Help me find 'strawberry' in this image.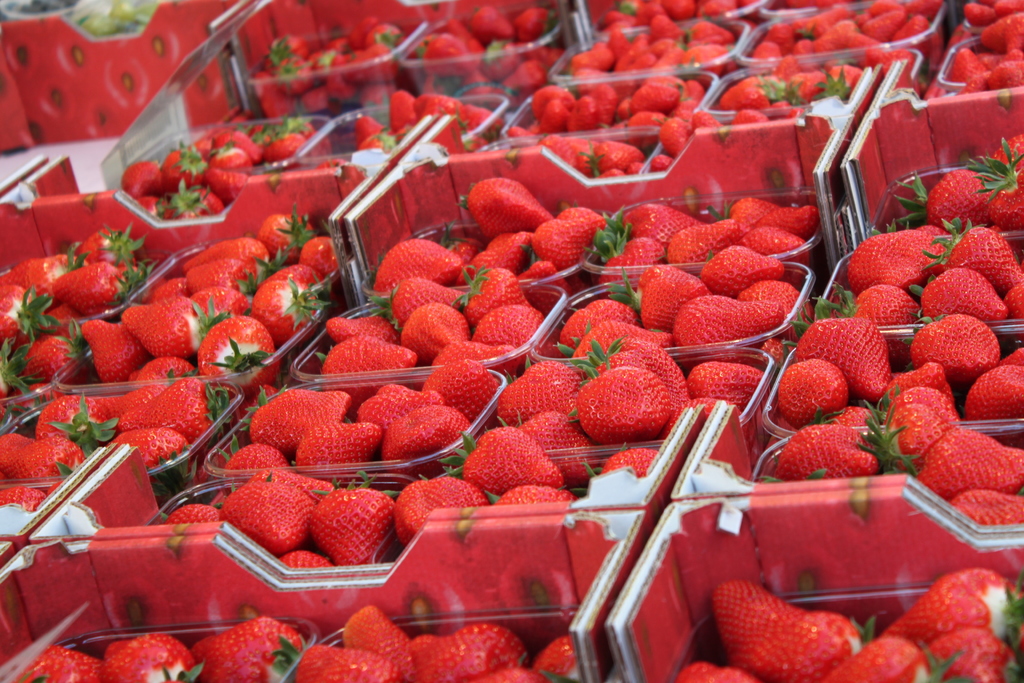
Found it: bbox=[575, 355, 687, 445].
